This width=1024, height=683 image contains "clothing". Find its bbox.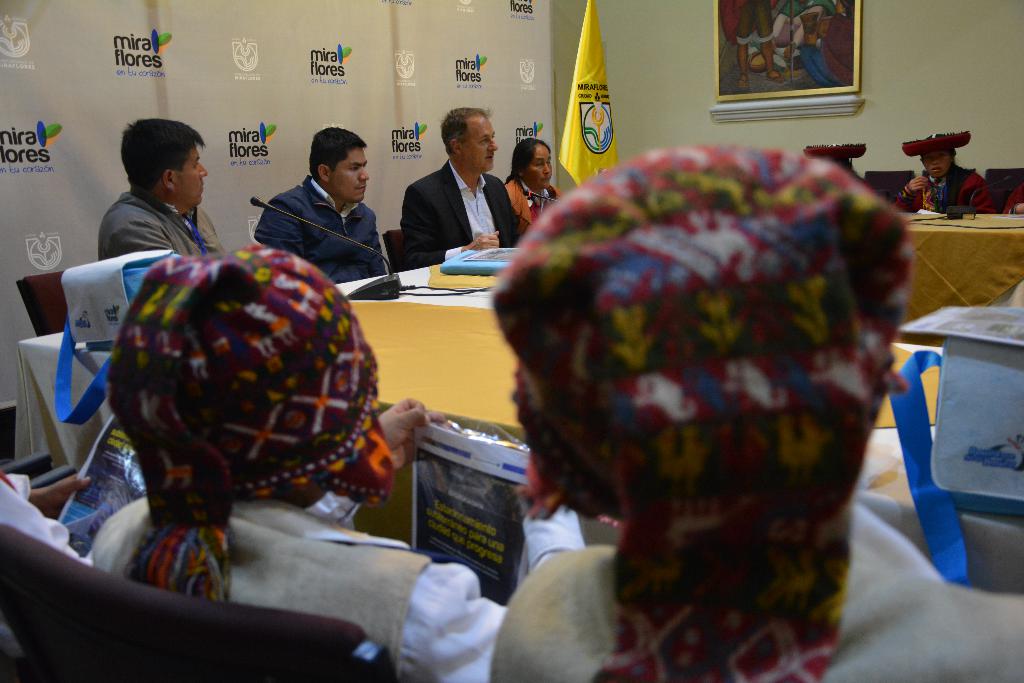
rect(102, 176, 228, 264).
